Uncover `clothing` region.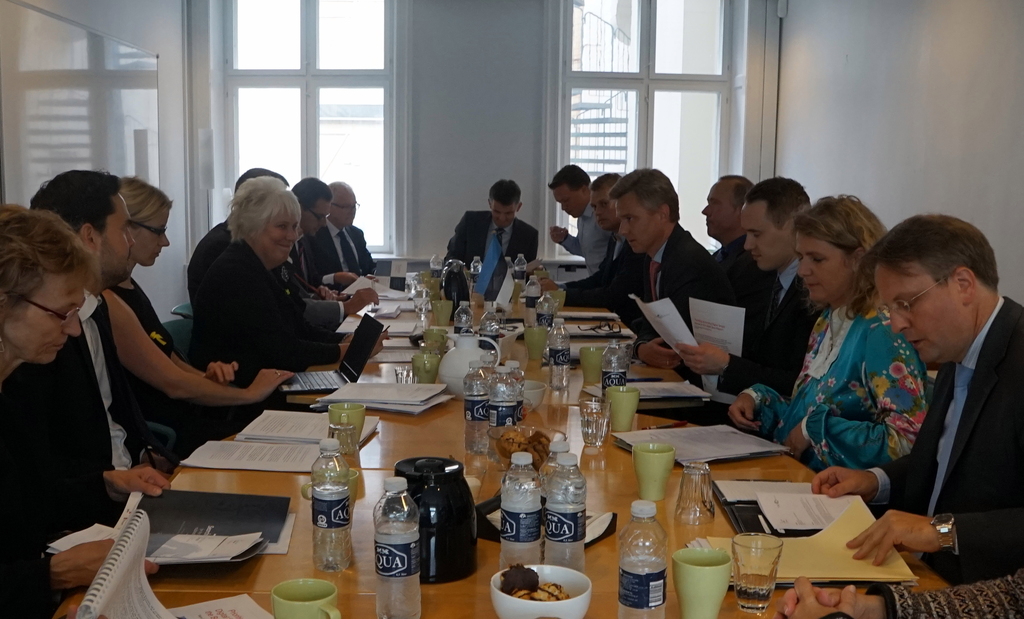
Uncovered: crop(556, 220, 710, 340).
